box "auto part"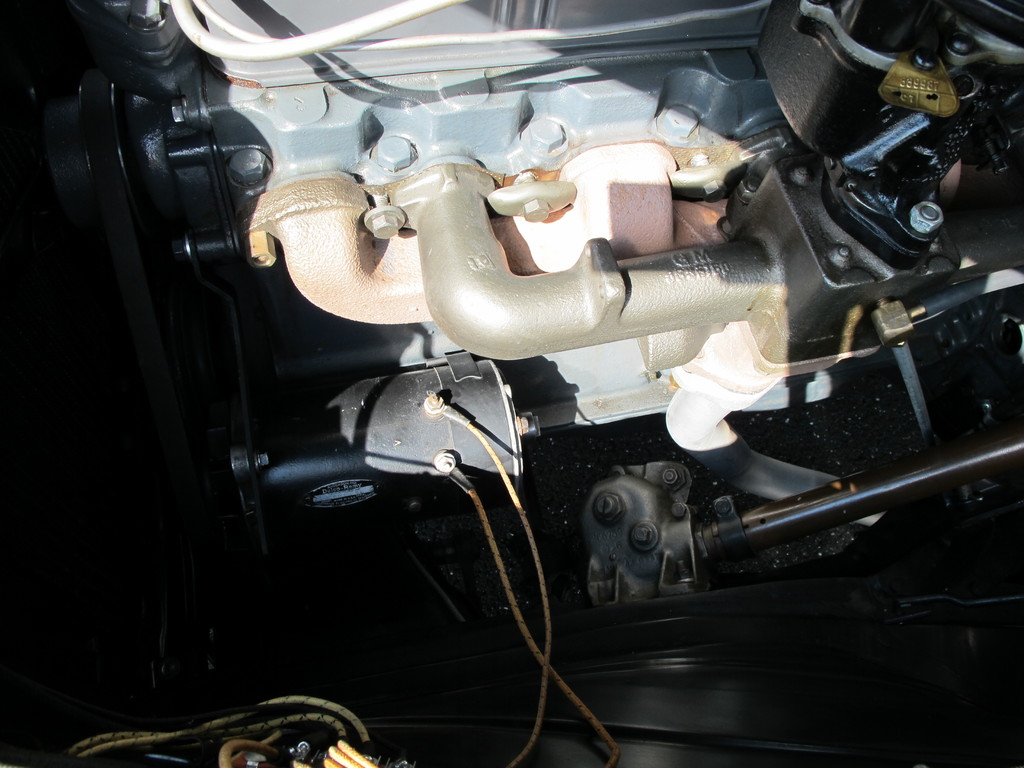
locate(77, 25, 929, 623)
